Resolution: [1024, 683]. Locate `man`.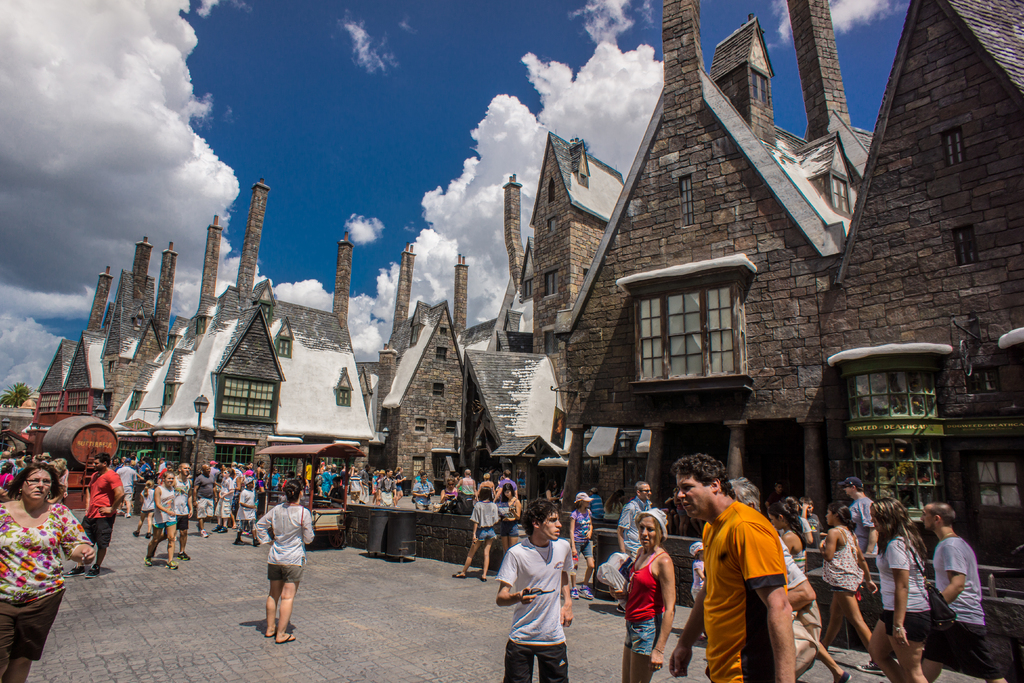
box=[115, 462, 144, 514].
